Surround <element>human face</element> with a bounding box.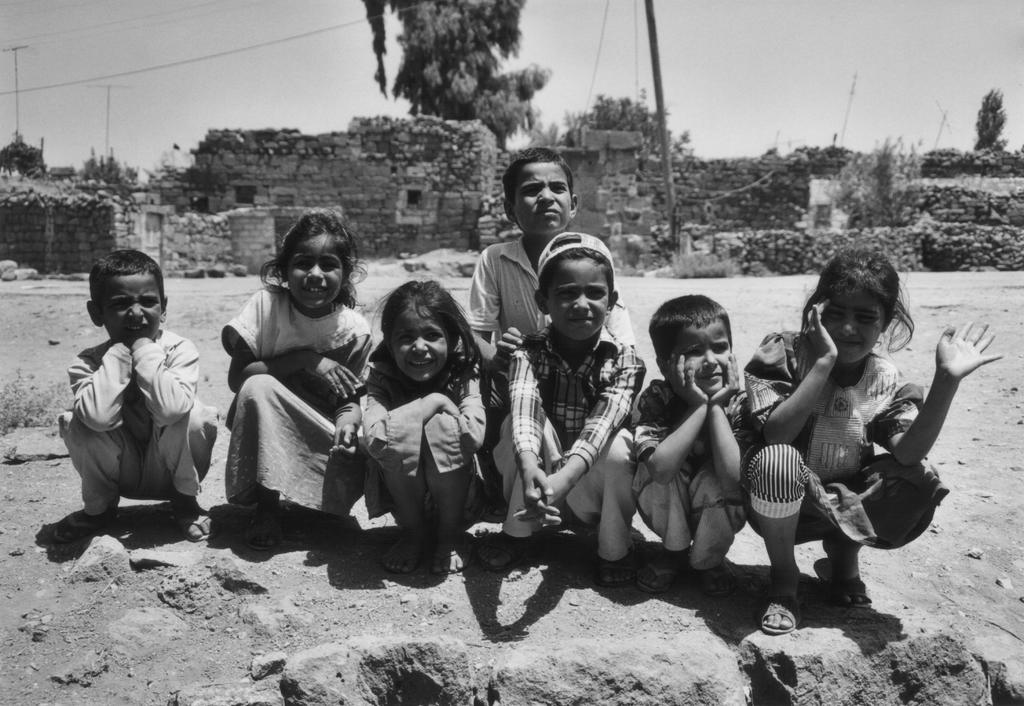
[538, 245, 614, 344].
